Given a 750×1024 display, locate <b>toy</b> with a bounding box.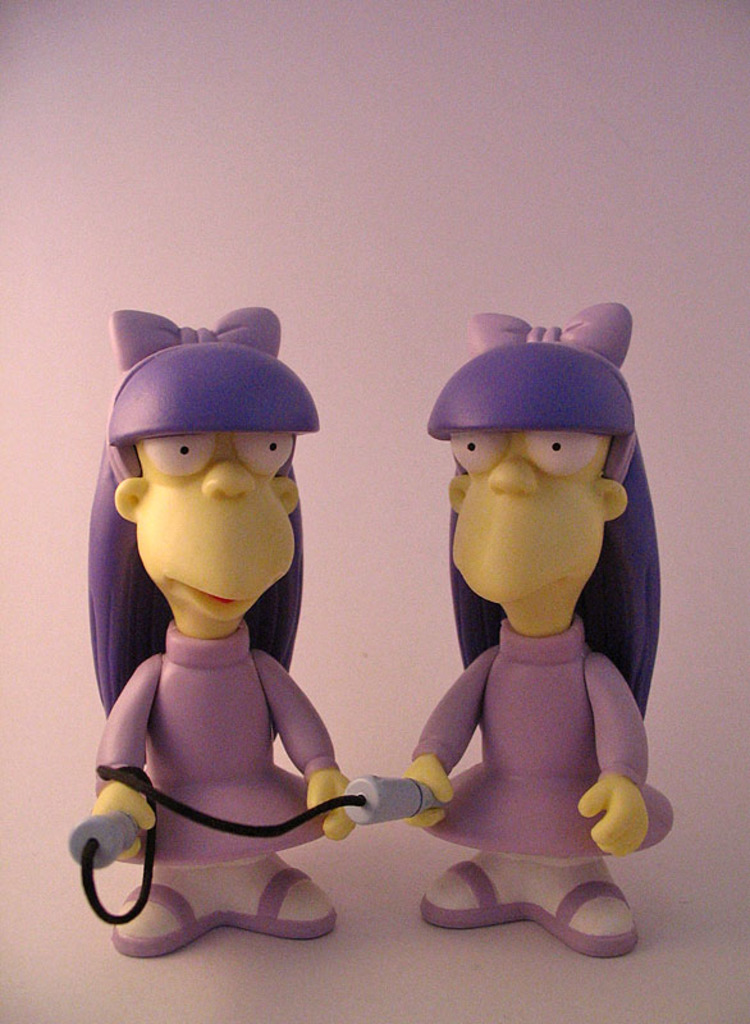
Located: (407,307,655,915).
